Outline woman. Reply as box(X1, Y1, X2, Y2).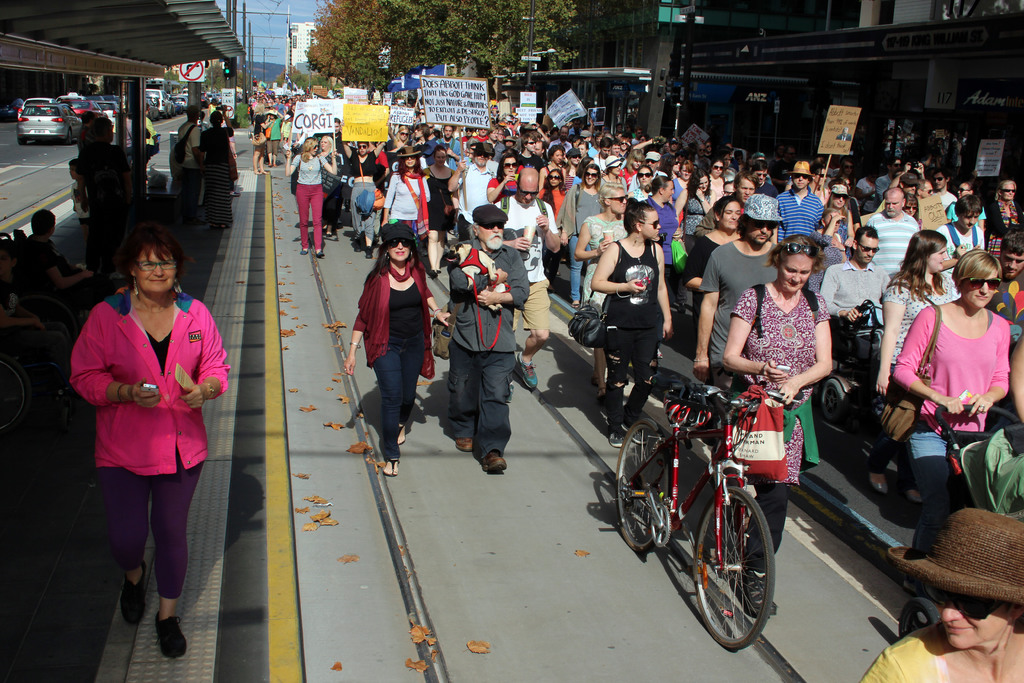
box(946, 181, 986, 222).
